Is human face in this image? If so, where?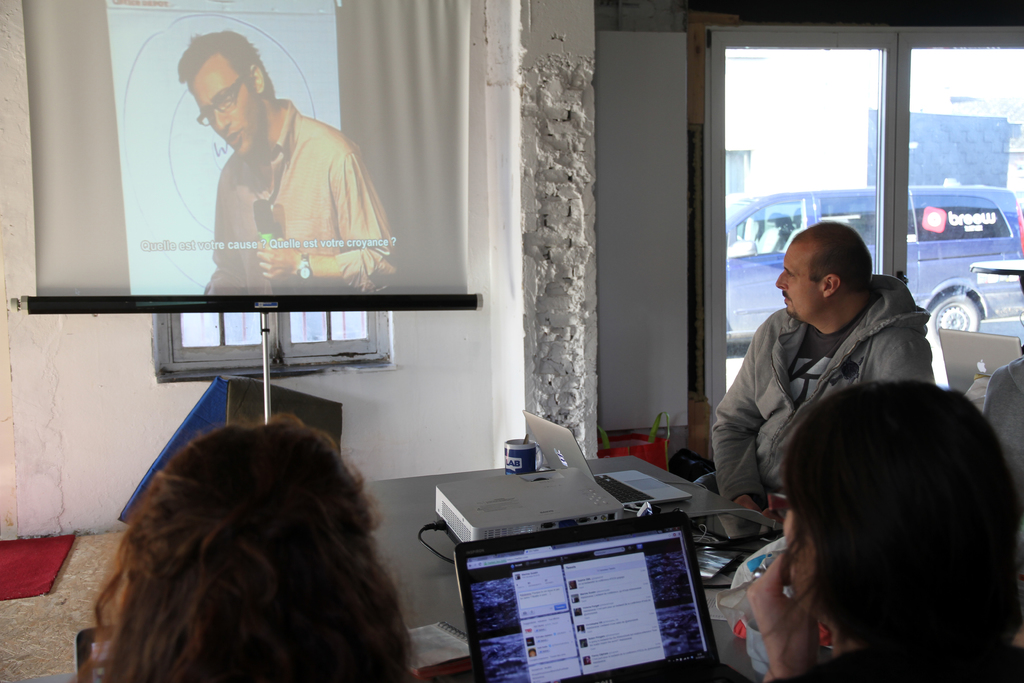
Yes, at {"left": 190, "top": 51, "right": 262, "bottom": 163}.
